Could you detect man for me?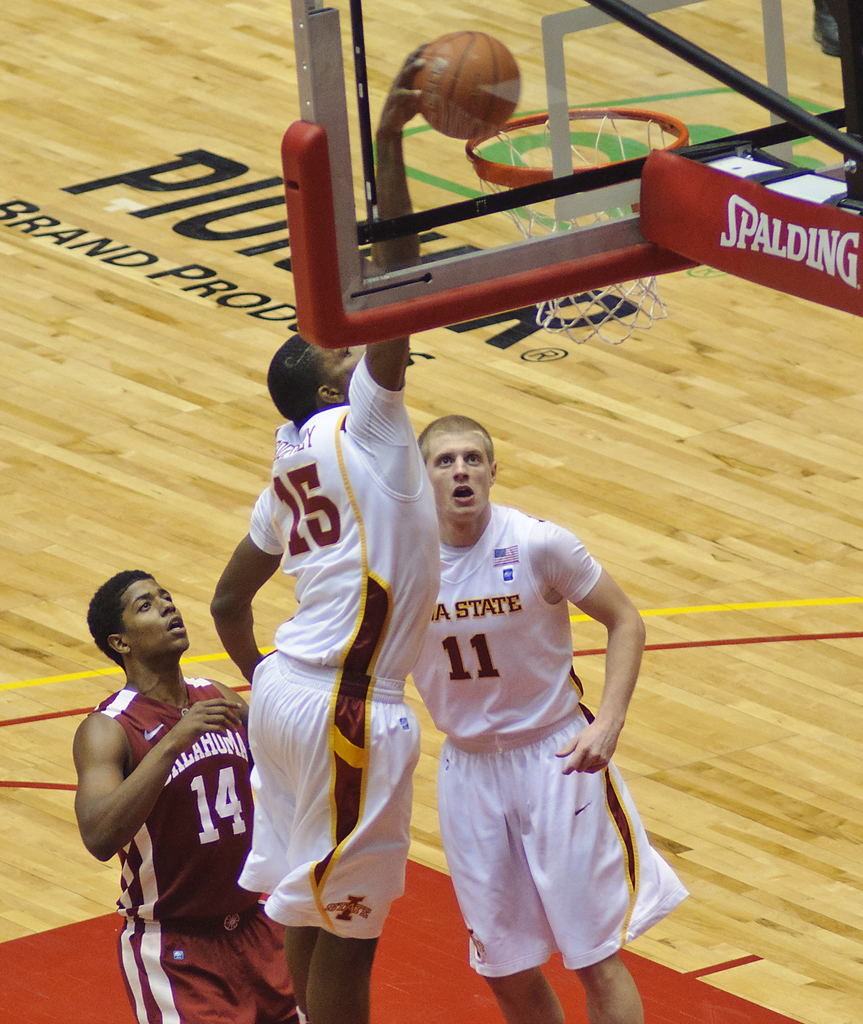
Detection result: BBox(198, 37, 450, 1023).
